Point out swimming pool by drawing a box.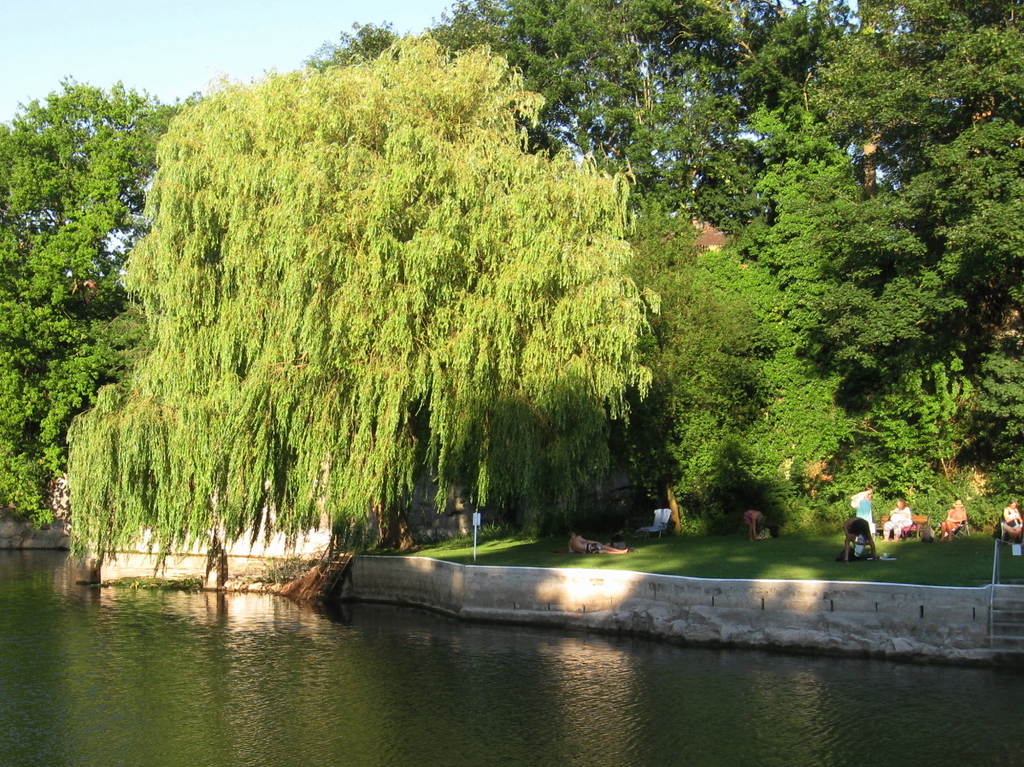
(0,540,1023,766).
